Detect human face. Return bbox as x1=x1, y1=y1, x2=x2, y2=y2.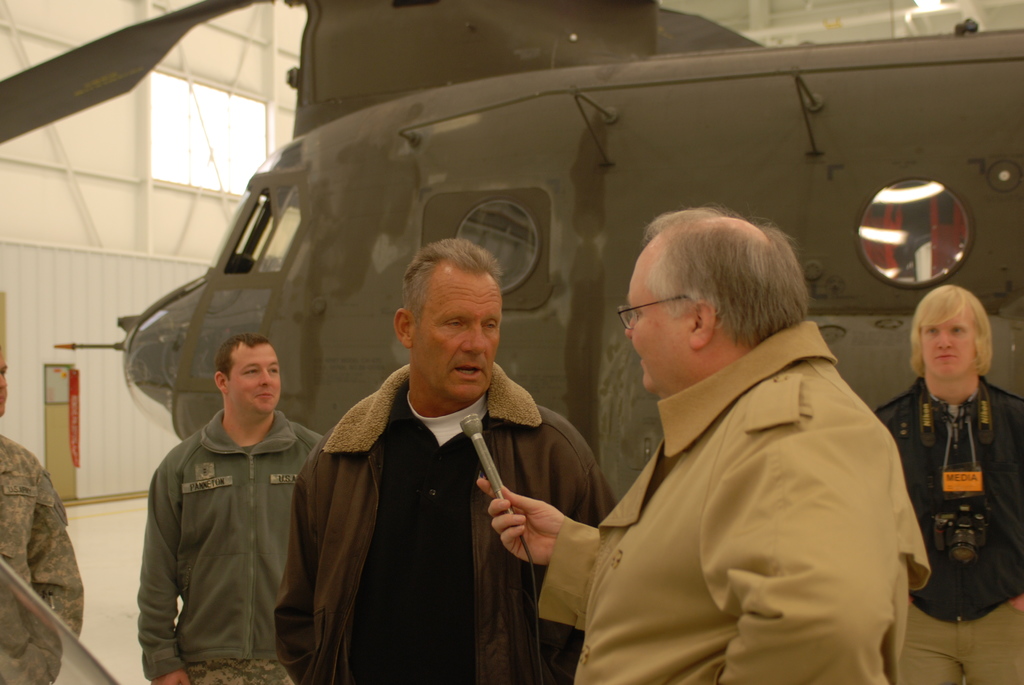
x1=618, y1=249, x2=690, y2=395.
